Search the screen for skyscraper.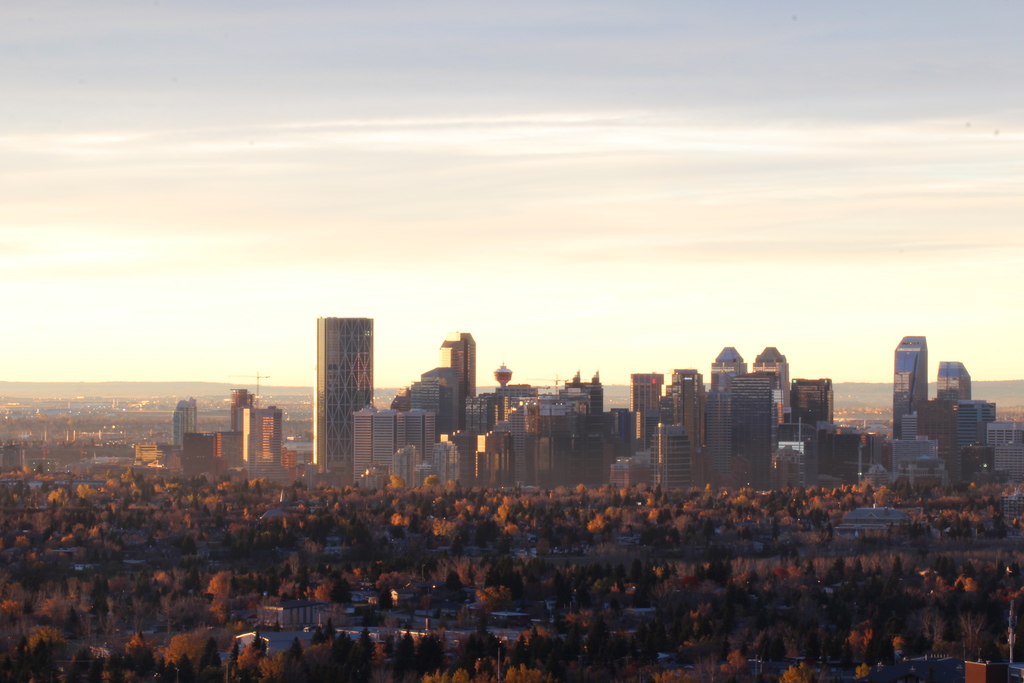
Found at select_region(632, 372, 665, 452).
